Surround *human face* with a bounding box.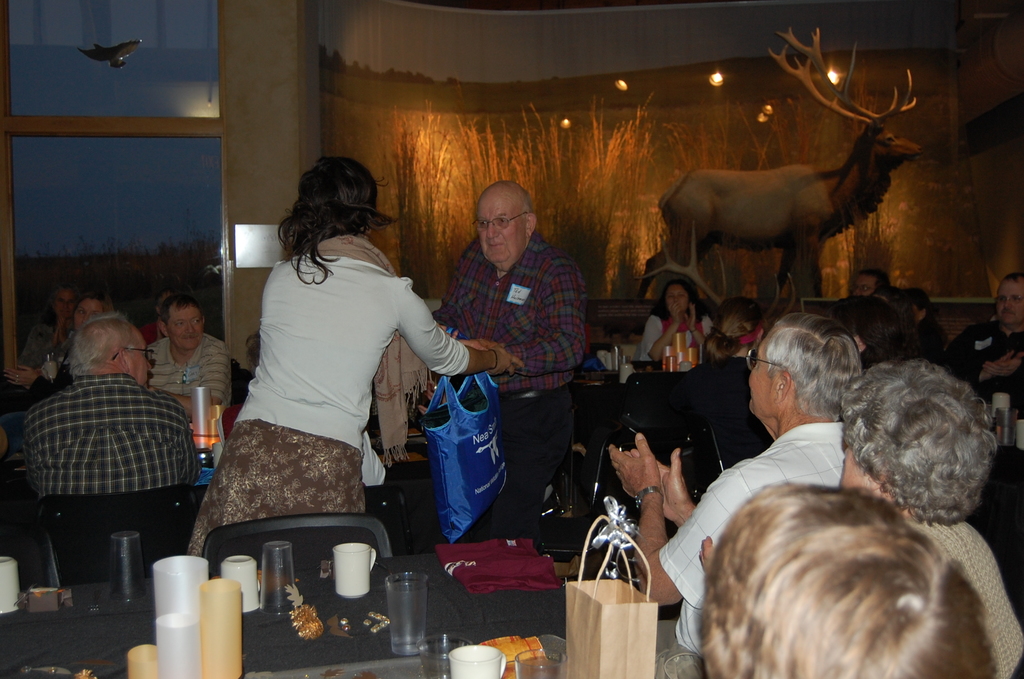
detection(70, 300, 99, 326).
